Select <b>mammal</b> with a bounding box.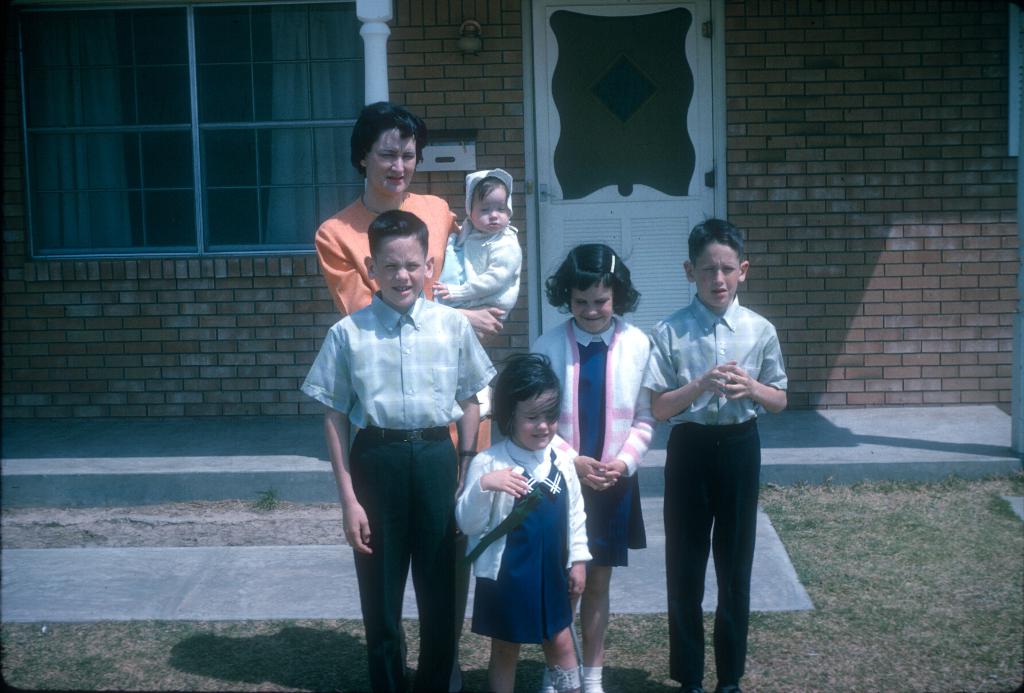
bbox(641, 213, 793, 692).
